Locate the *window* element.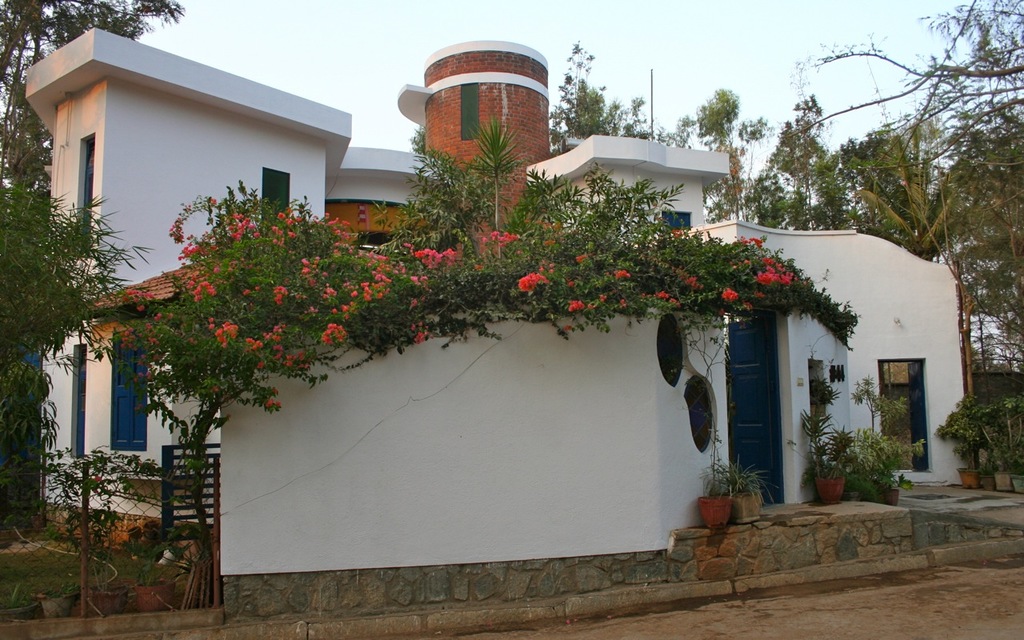
Element bbox: bbox=(658, 210, 689, 233).
